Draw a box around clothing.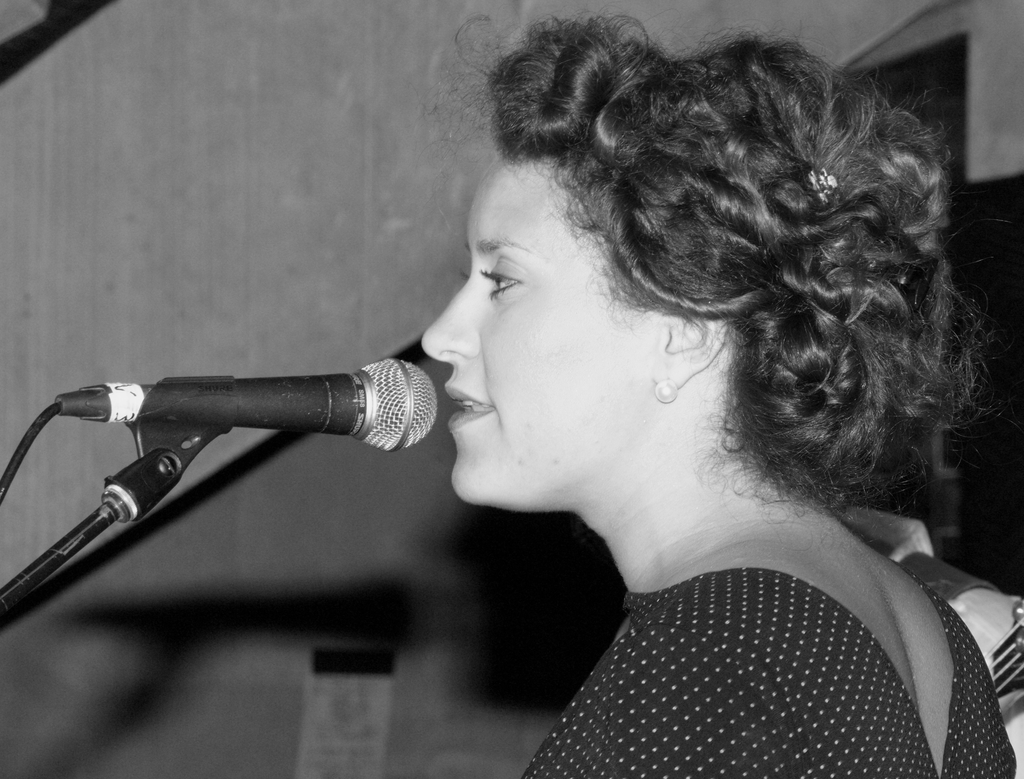
525:570:1017:771.
